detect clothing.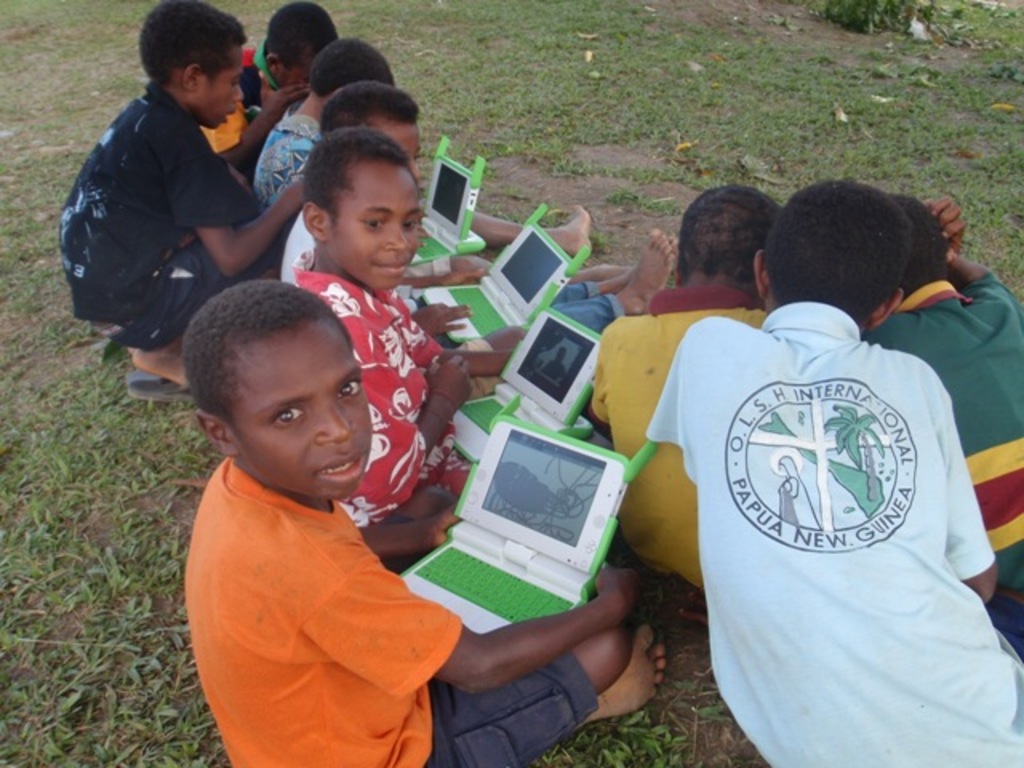
Detected at region(282, 203, 629, 347).
